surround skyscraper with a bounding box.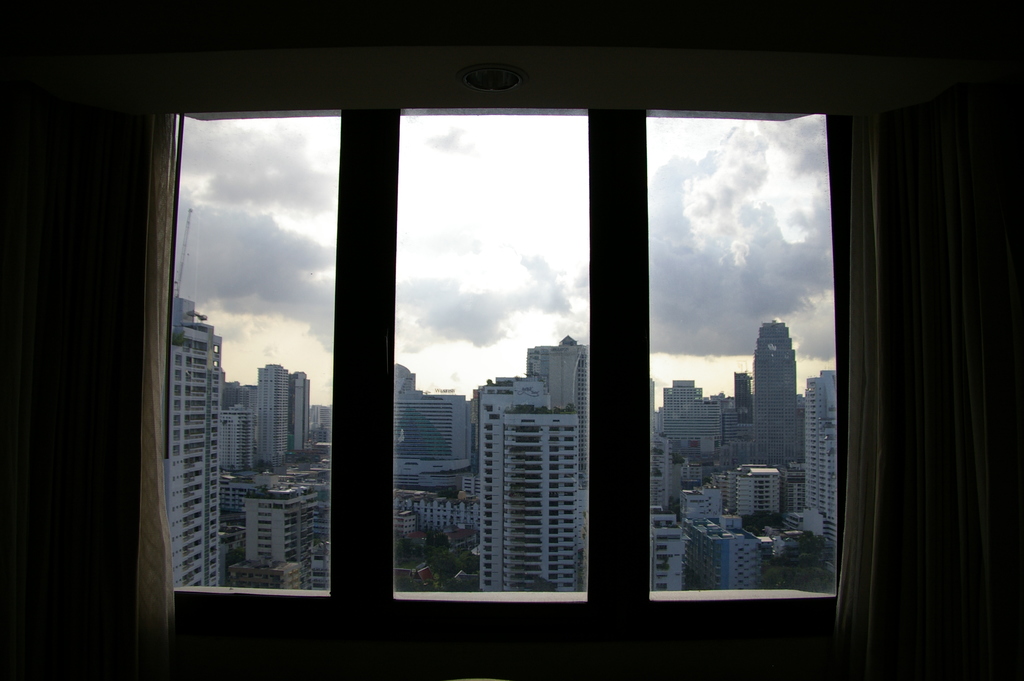
bbox=[163, 285, 228, 588].
